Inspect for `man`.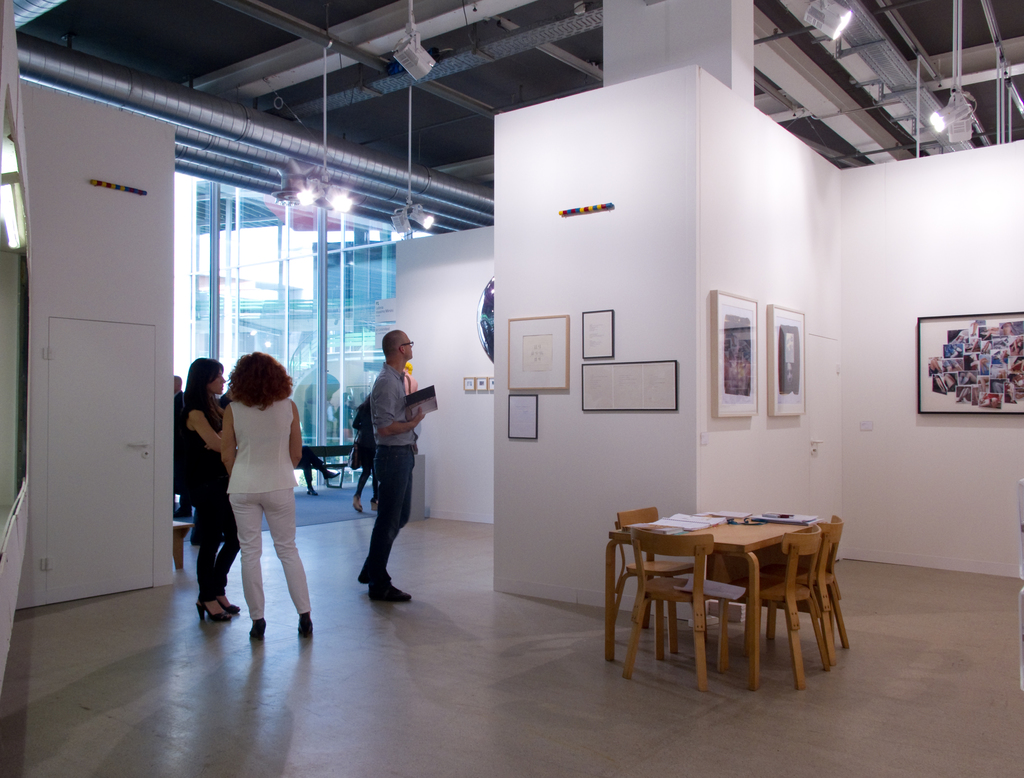
Inspection: {"left": 174, "top": 375, "right": 191, "bottom": 518}.
